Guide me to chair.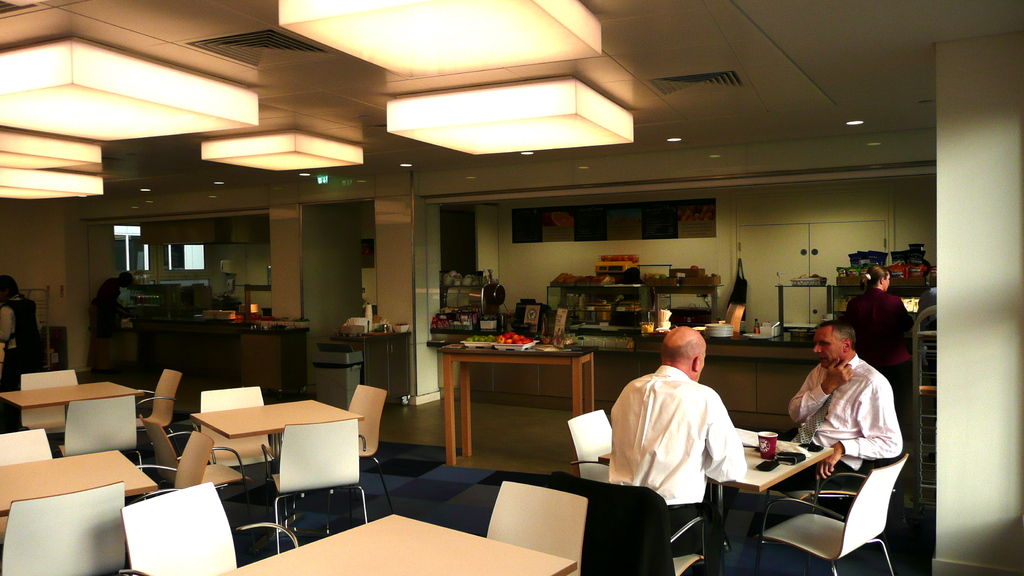
Guidance: [x1=254, y1=420, x2=366, y2=555].
